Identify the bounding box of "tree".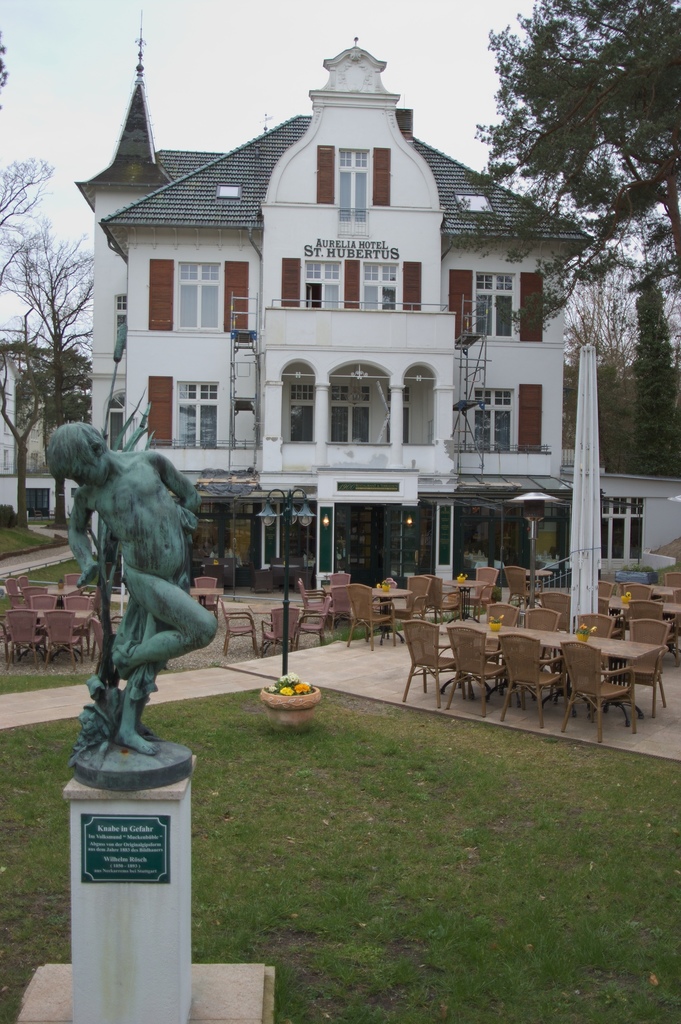
pyautogui.locateOnScreen(8, 165, 97, 440).
